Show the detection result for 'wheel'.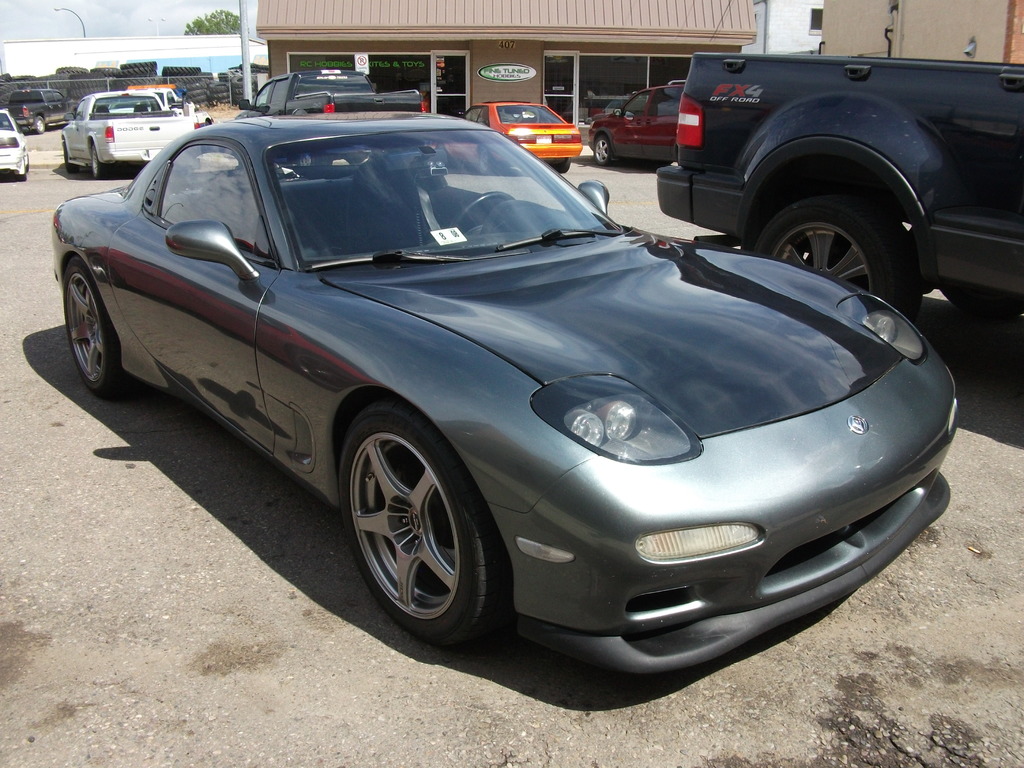
box=[939, 280, 1023, 317].
